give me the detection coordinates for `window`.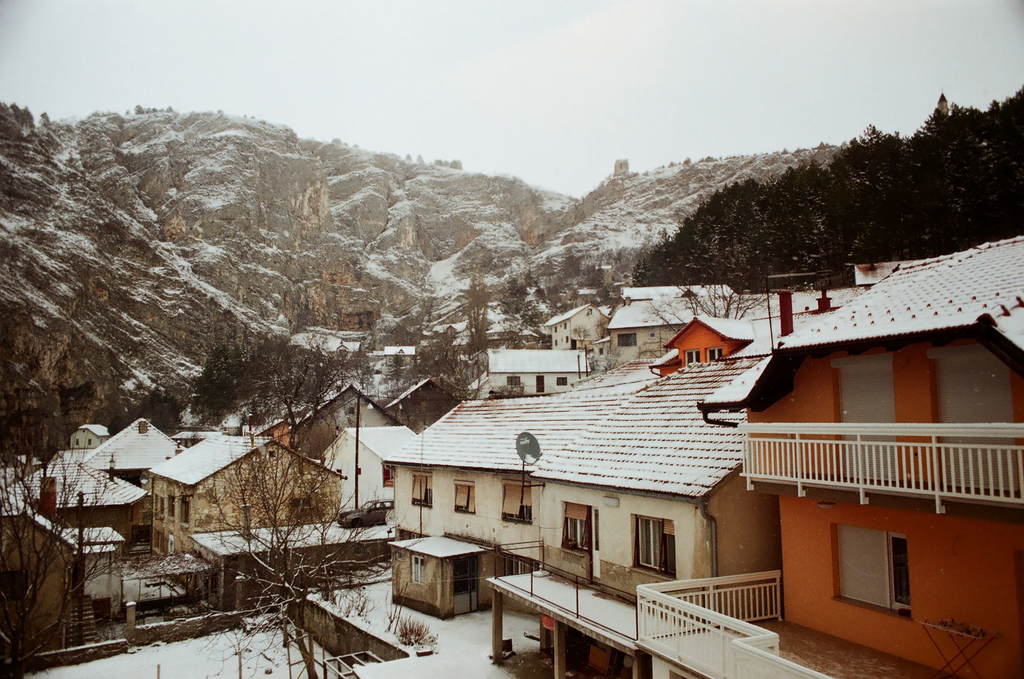
x1=454, y1=481, x2=480, y2=509.
